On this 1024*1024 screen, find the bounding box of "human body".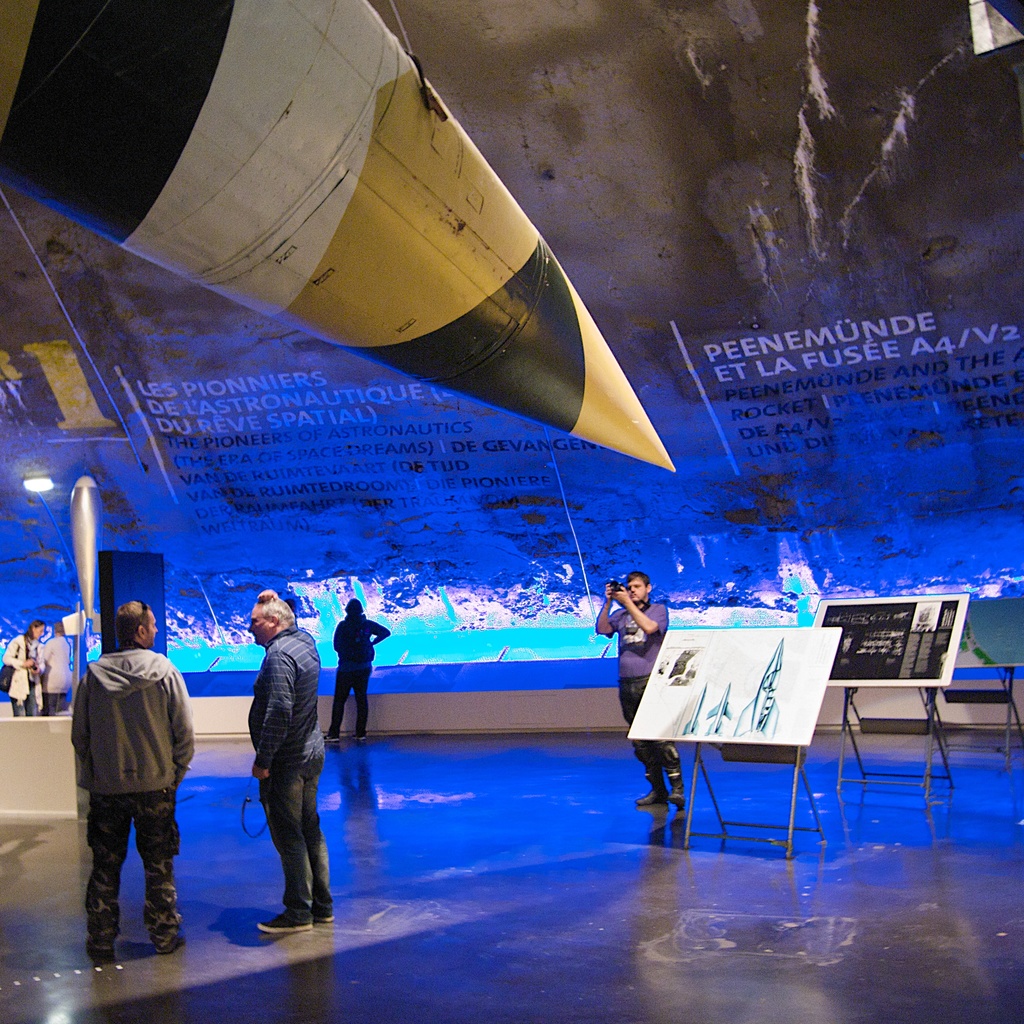
Bounding box: (left=40, top=624, right=76, bottom=715).
